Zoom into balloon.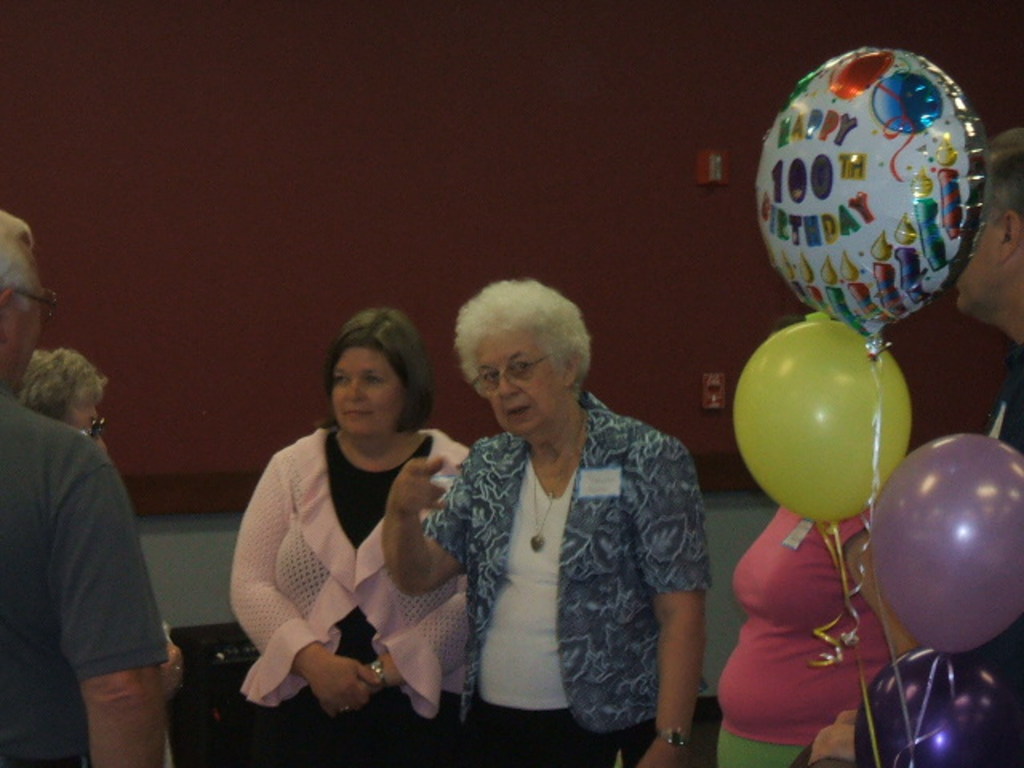
Zoom target: 870, 434, 1022, 651.
